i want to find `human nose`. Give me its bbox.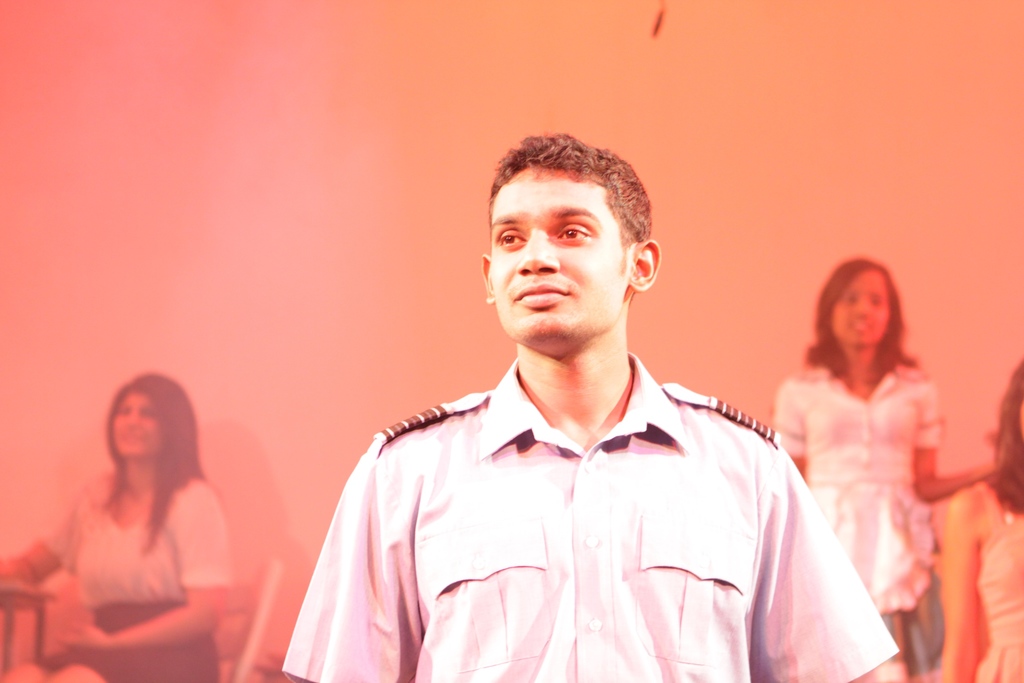
detection(849, 293, 872, 317).
